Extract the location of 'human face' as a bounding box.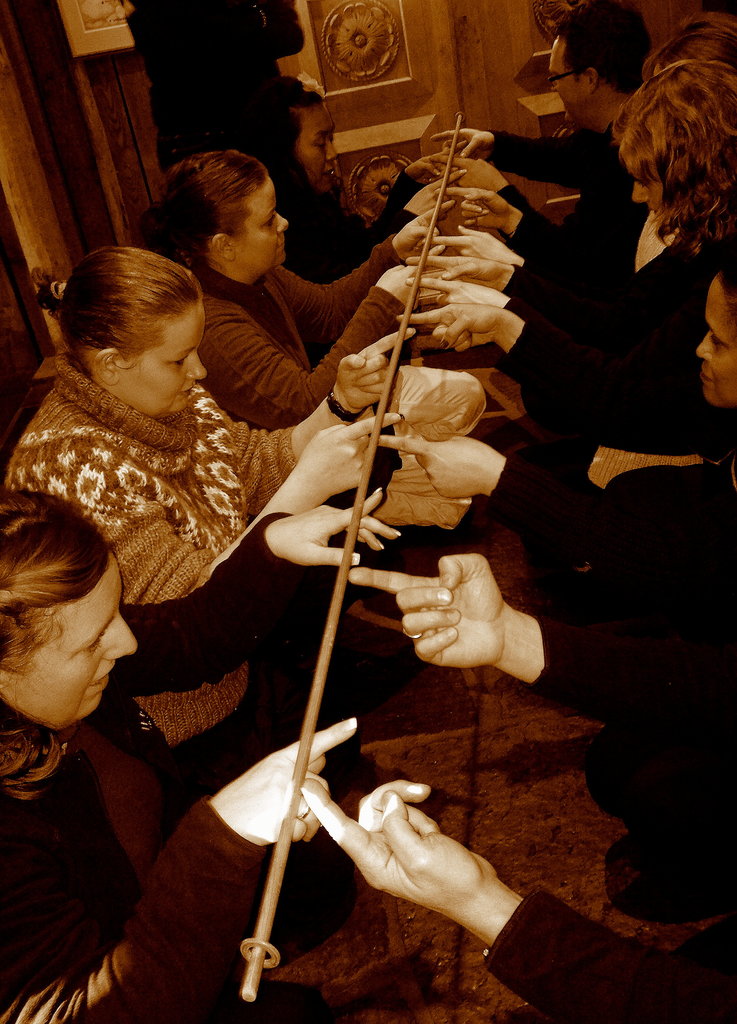
(119,292,207,419).
